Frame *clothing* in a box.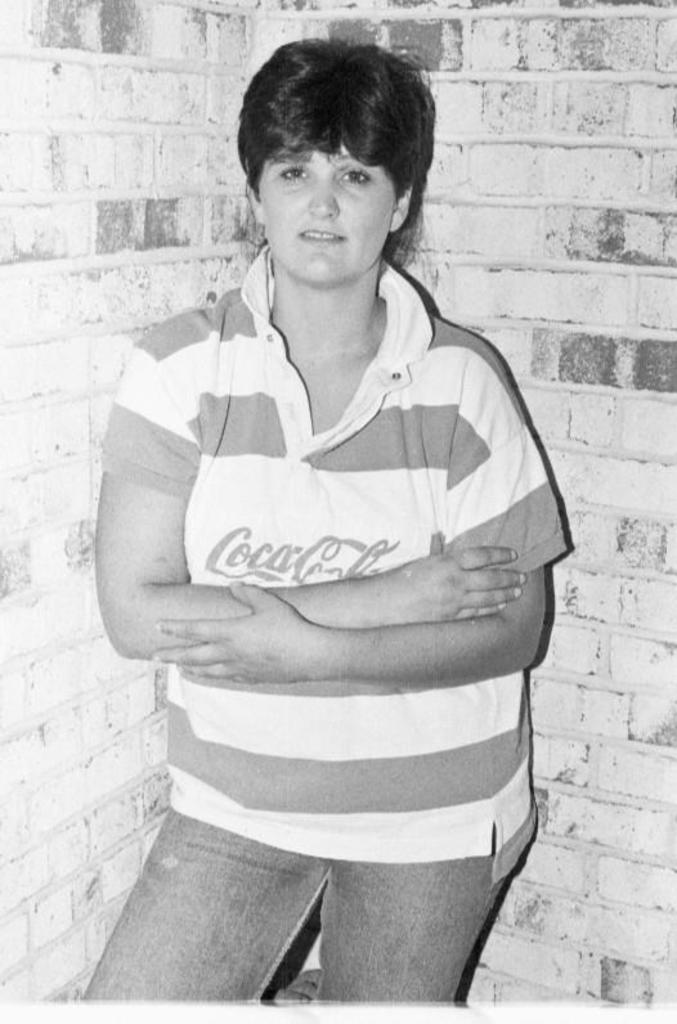
left=77, top=196, right=569, bottom=974.
